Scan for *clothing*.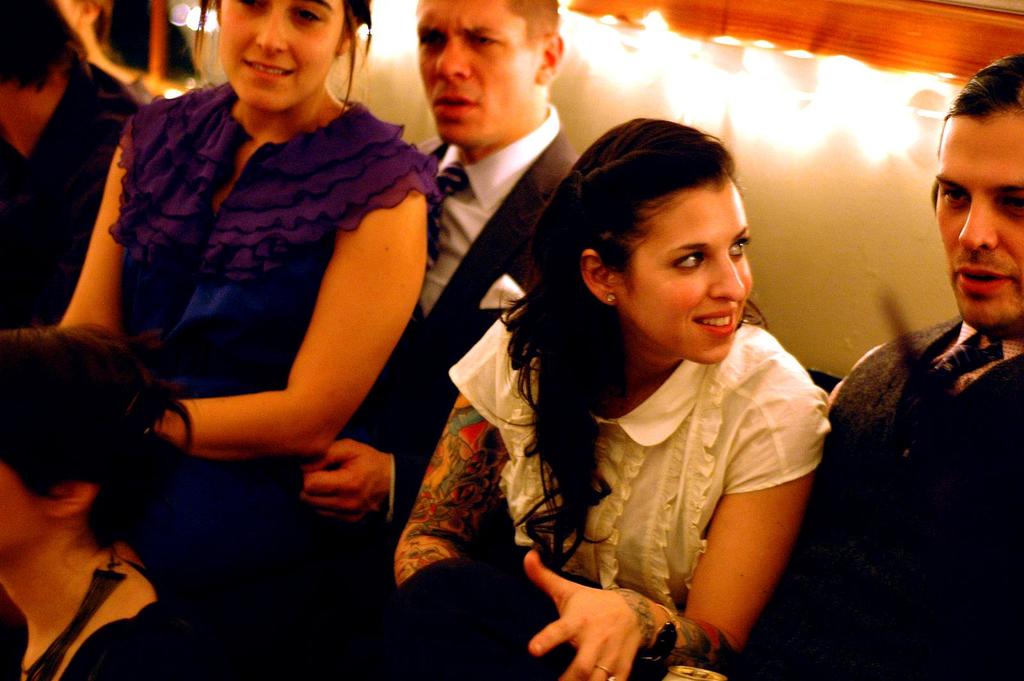
Scan result: x1=474 y1=260 x2=840 y2=657.
